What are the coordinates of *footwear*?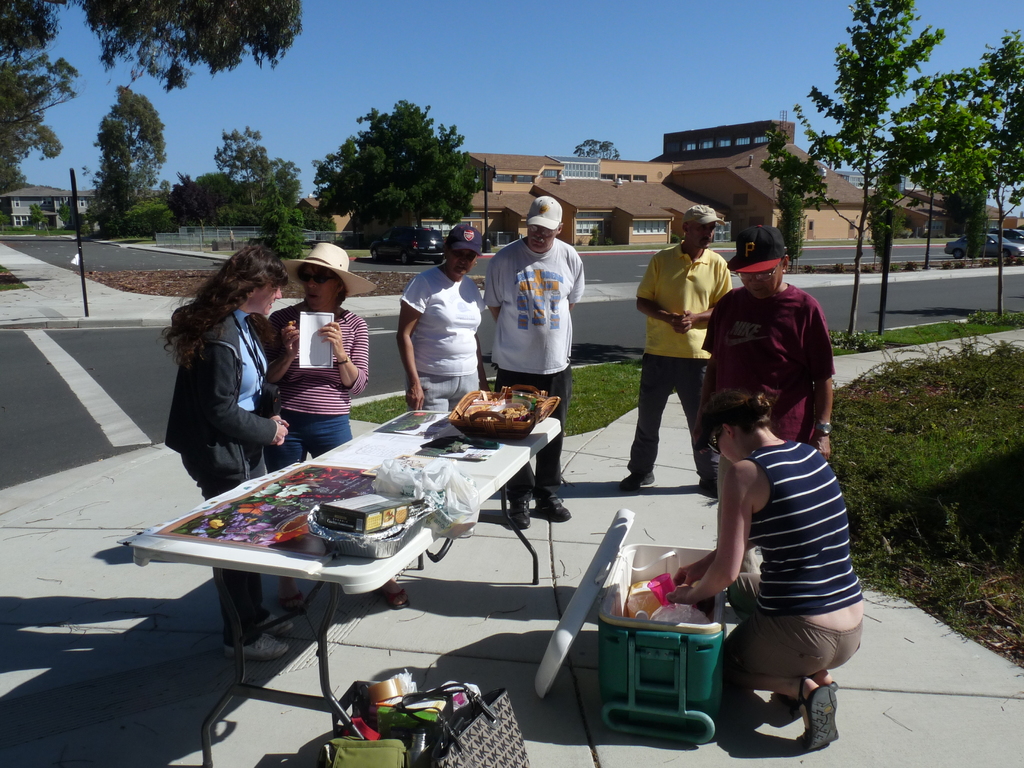
rect(620, 468, 655, 491).
